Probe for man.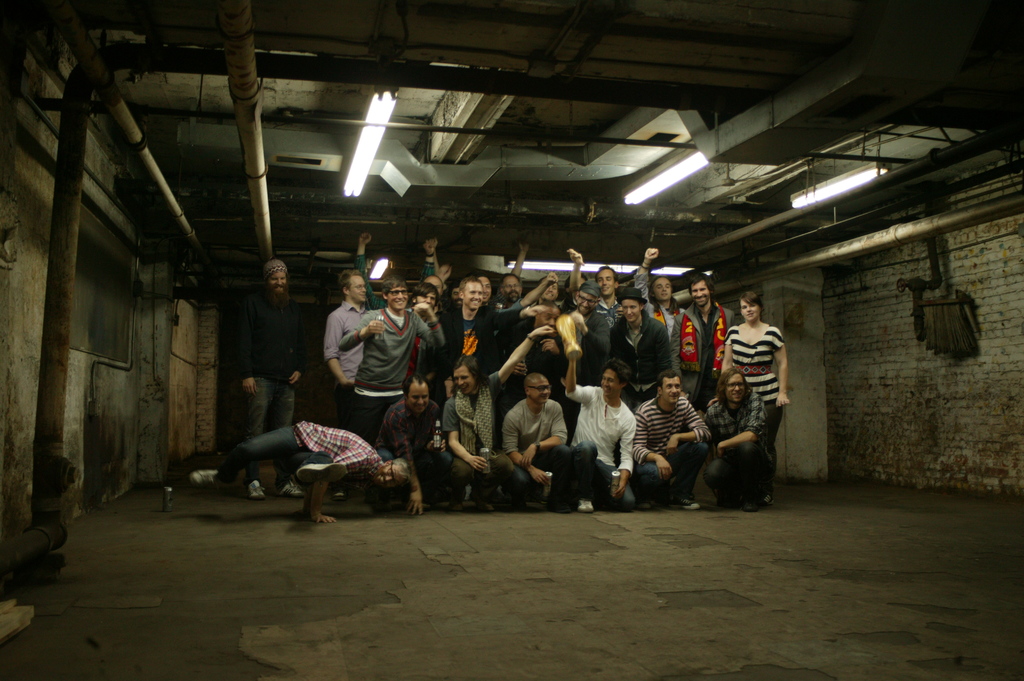
Probe result: bbox=(377, 368, 453, 518).
